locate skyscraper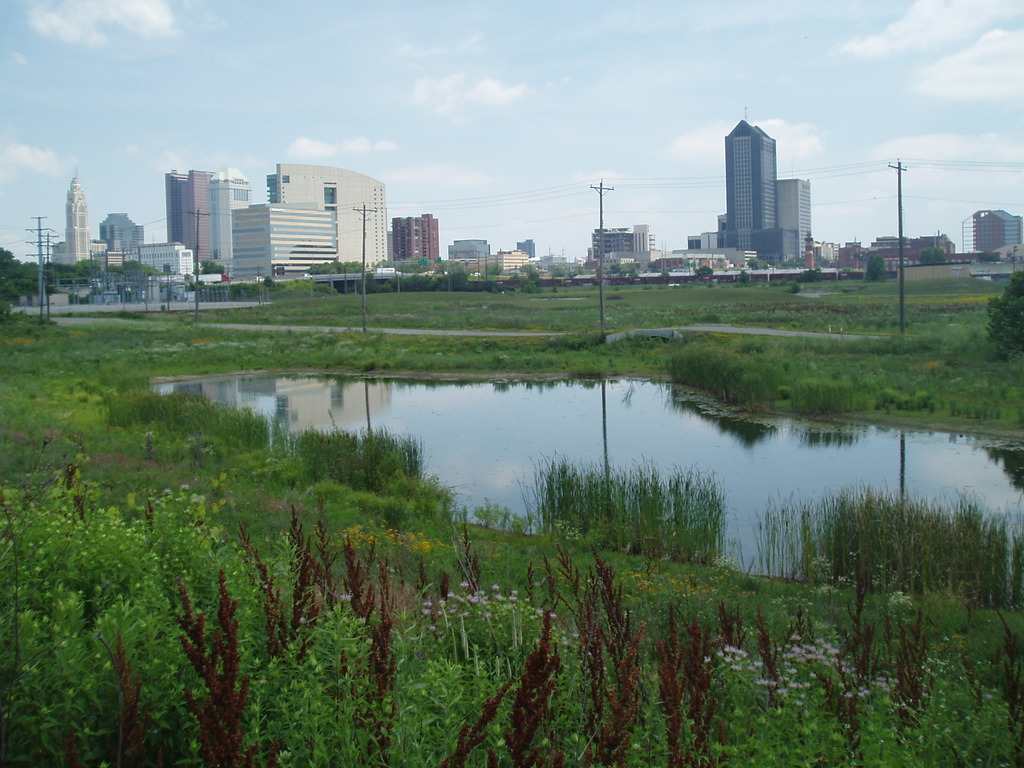
select_region(228, 195, 338, 281)
